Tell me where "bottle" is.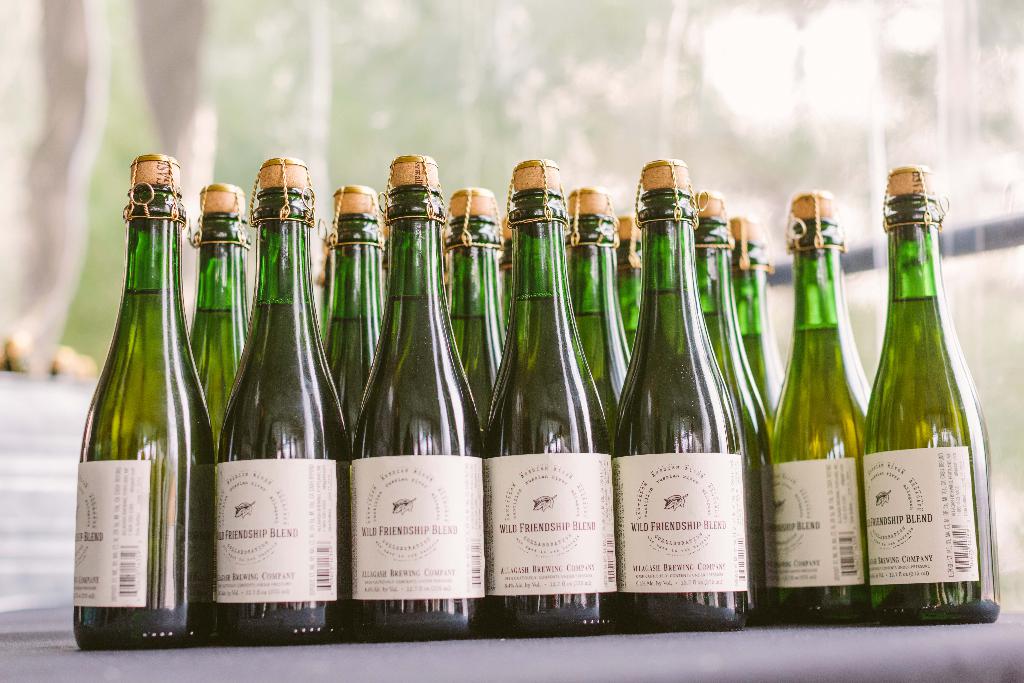
"bottle" is at x1=186 y1=181 x2=252 y2=451.
